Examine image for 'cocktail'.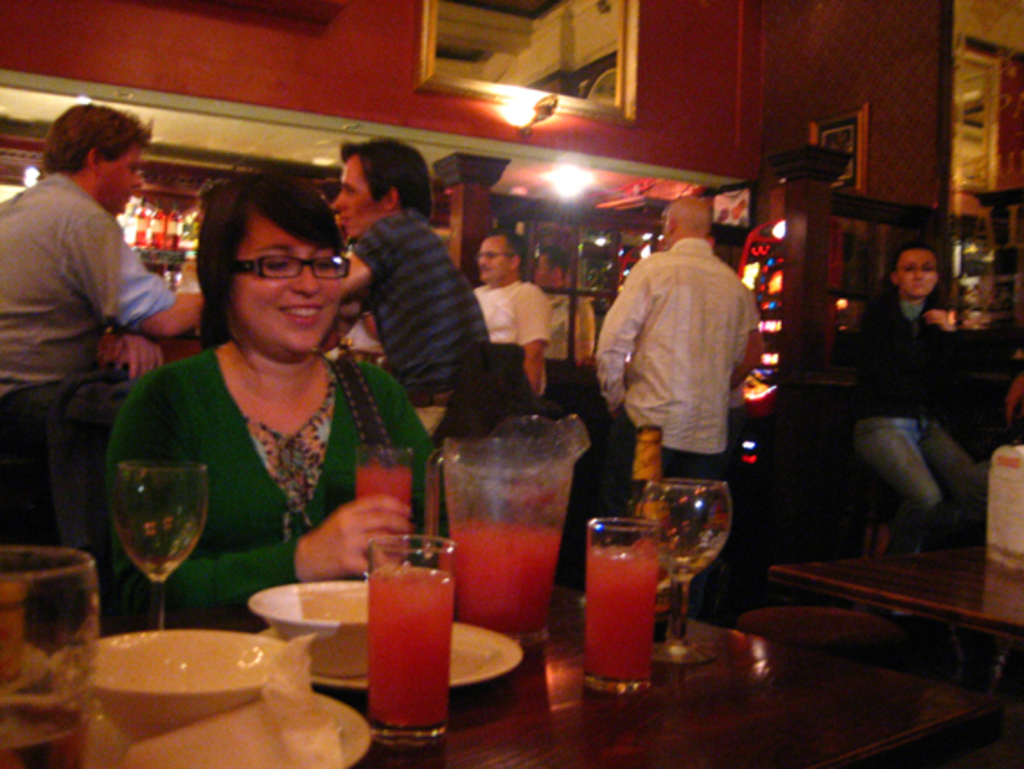
Examination result: (366, 530, 458, 746).
